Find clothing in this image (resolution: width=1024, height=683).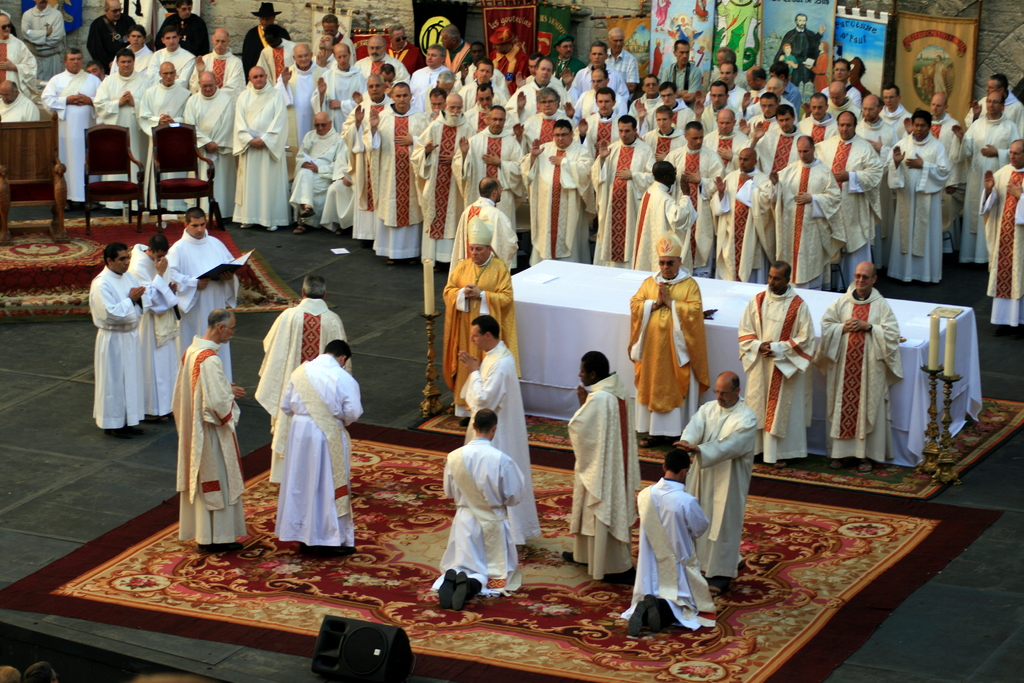
locate(0, 88, 40, 128).
